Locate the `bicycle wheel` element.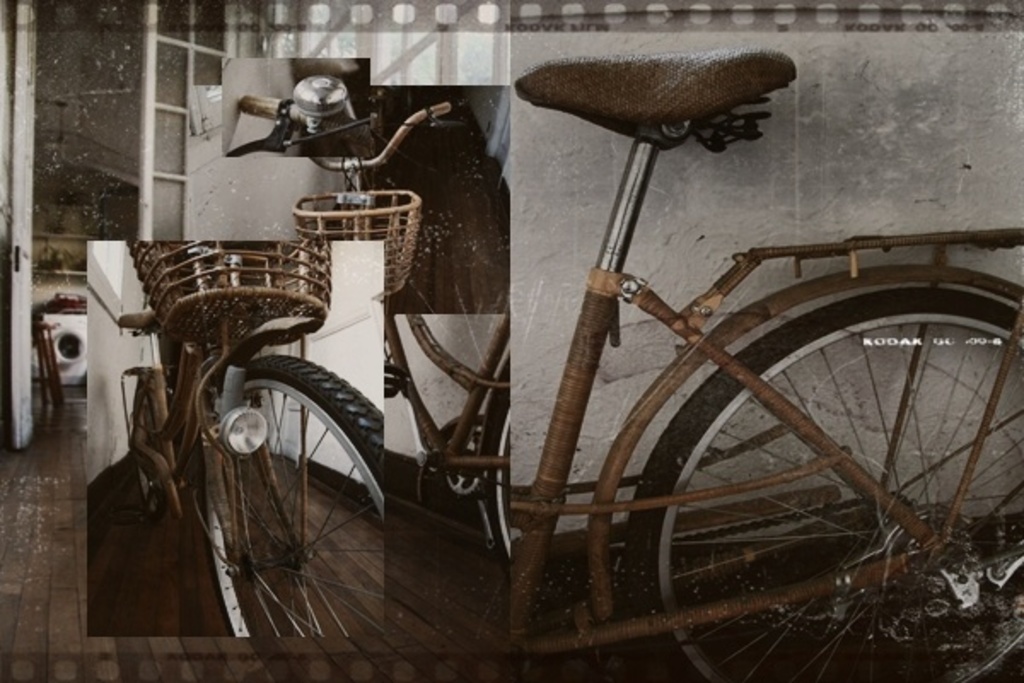
Element bbox: (474,362,515,572).
